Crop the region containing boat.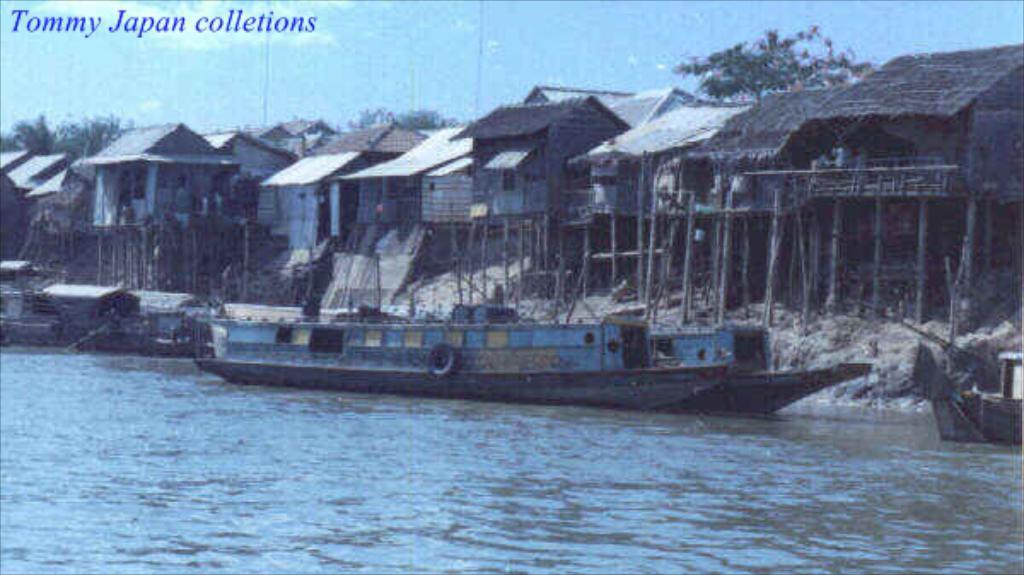
Crop region: (922, 346, 1022, 449).
